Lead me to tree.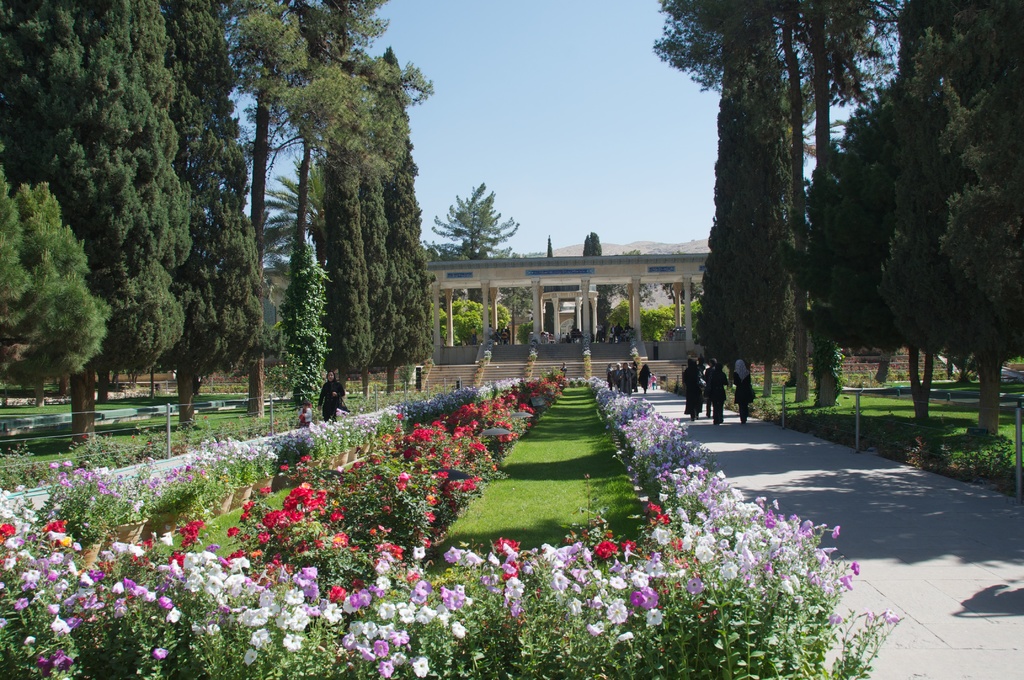
Lead to <region>691, 0, 795, 397</region>.
